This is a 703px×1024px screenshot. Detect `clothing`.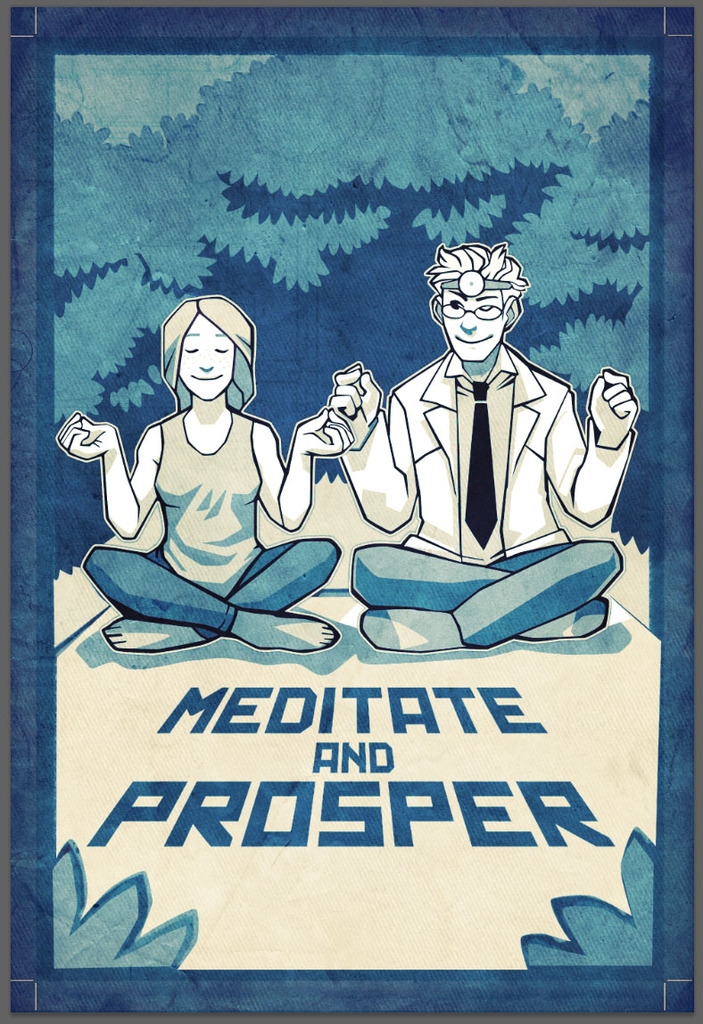
<bbox>329, 343, 644, 655</bbox>.
